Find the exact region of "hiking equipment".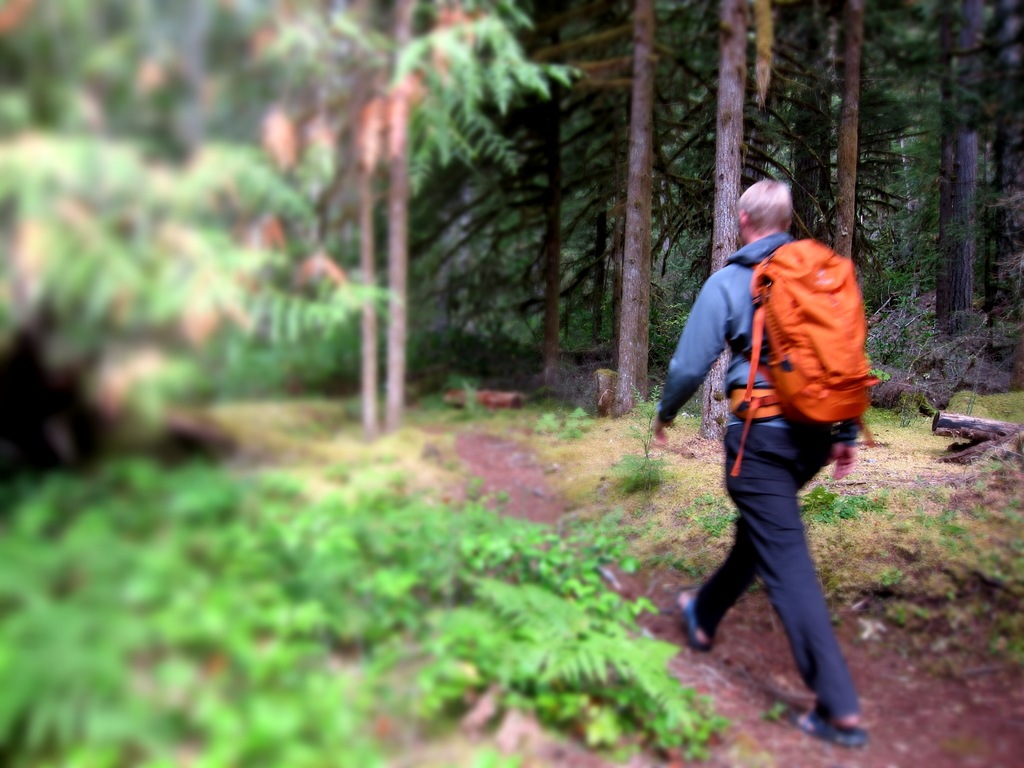
Exact region: {"left": 724, "top": 237, "right": 878, "bottom": 479}.
